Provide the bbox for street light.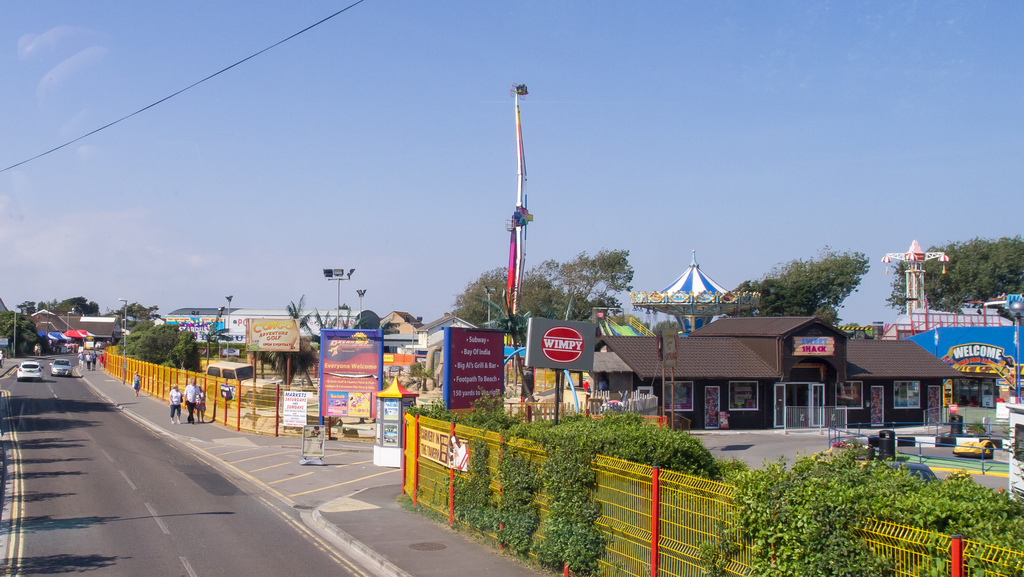
bbox=(118, 296, 129, 378).
